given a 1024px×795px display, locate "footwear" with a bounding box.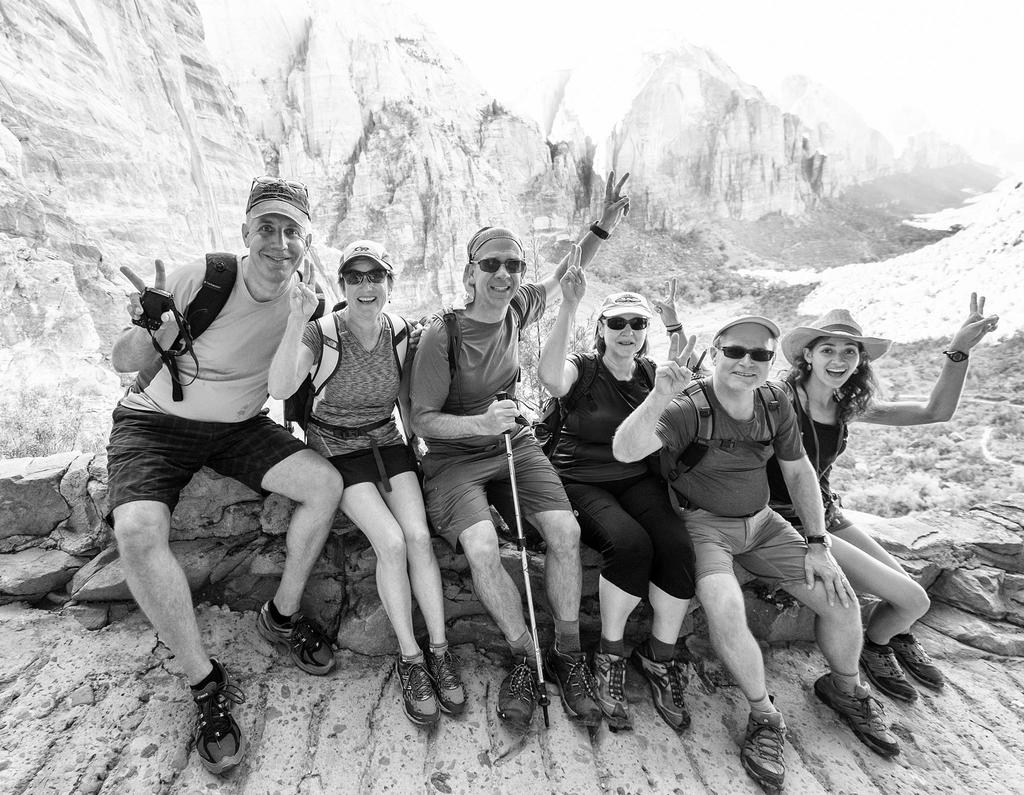
Located: <bbox>399, 659, 444, 735</bbox>.
